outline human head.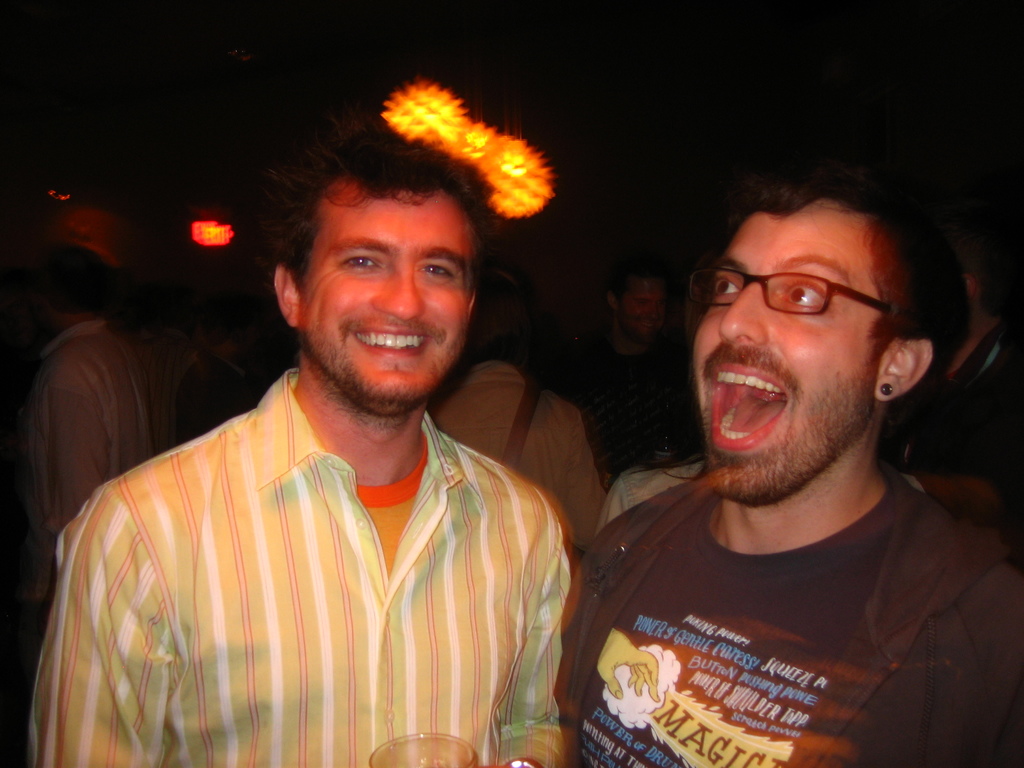
Outline: (271, 131, 483, 408).
